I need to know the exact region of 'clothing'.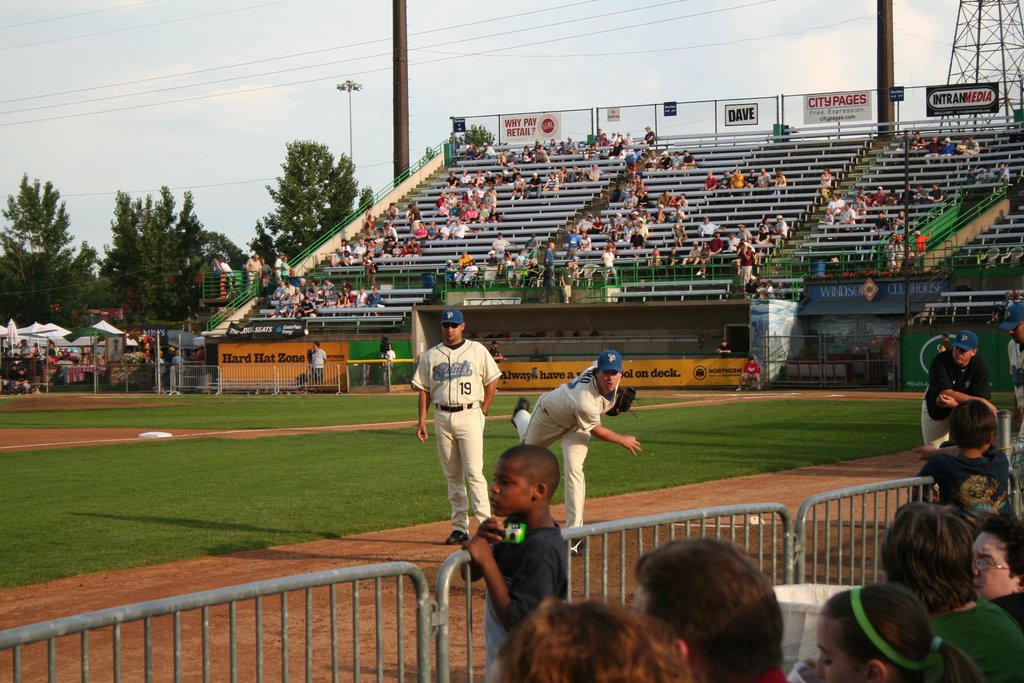
Region: [922,448,1001,513].
